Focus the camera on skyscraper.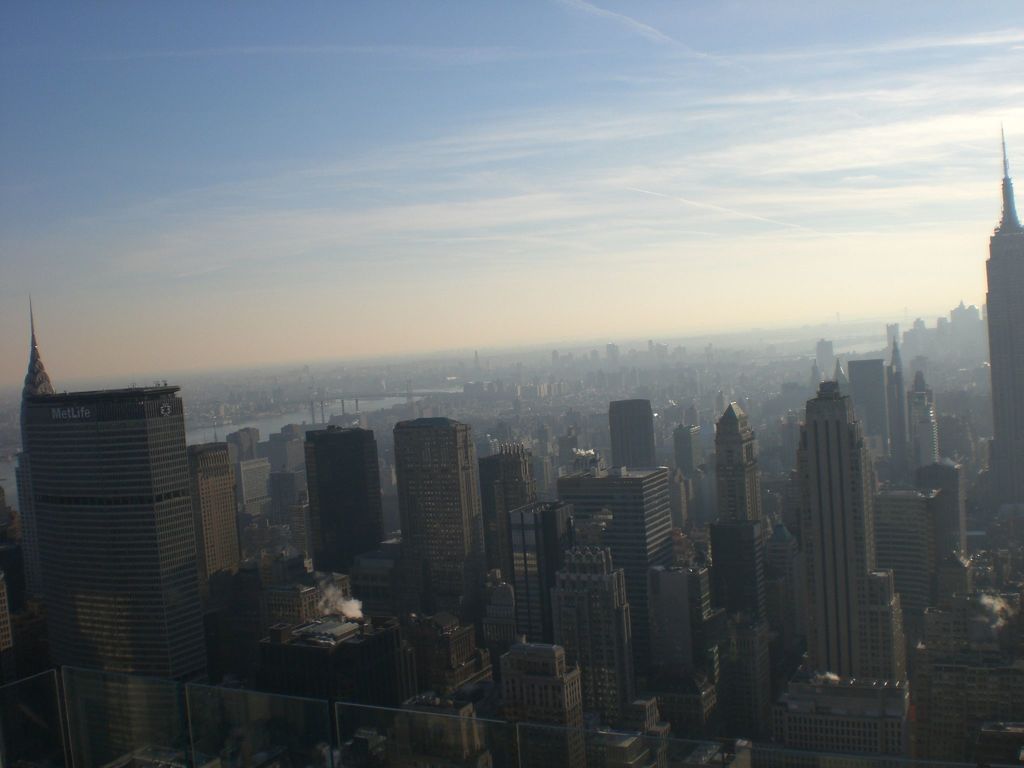
Focus region: 21/285/56/639.
